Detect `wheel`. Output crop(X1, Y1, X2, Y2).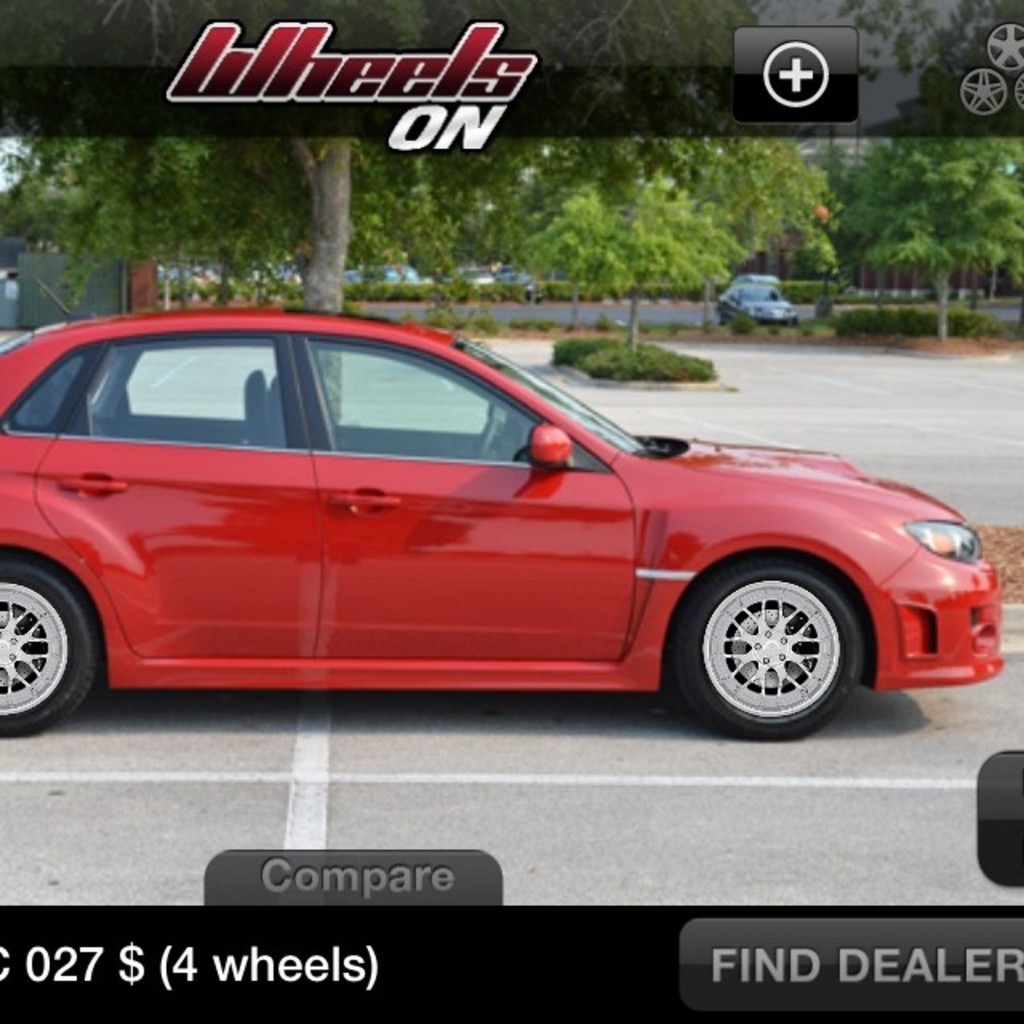
crop(0, 555, 99, 733).
